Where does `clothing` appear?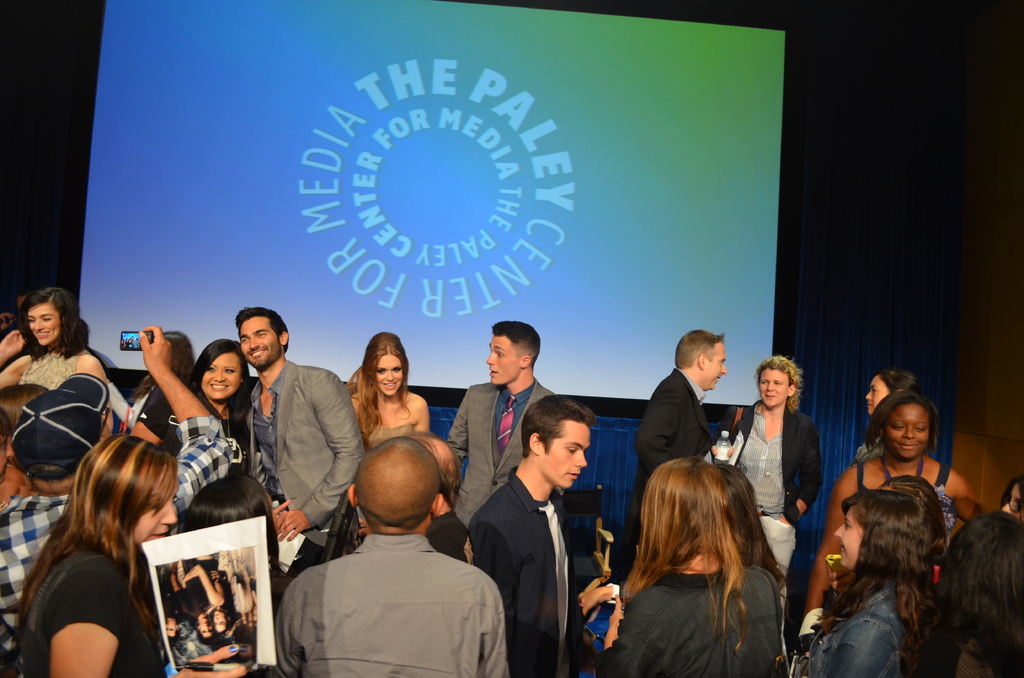
Appears at <bbox>602, 569, 782, 677</bbox>.
